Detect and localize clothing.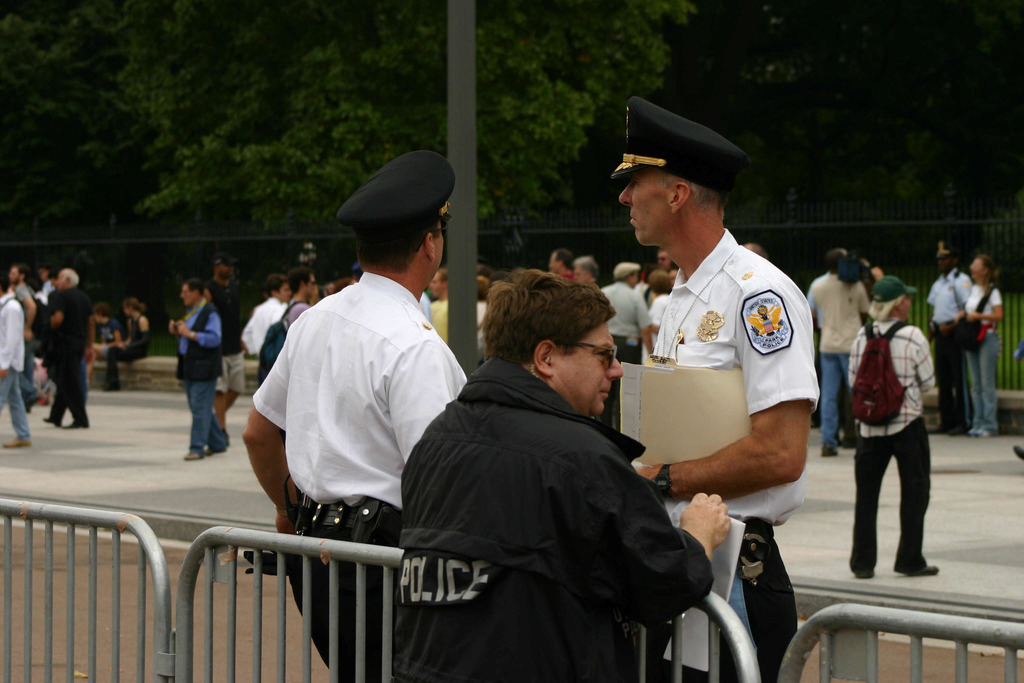
Localized at 963,274,1001,329.
